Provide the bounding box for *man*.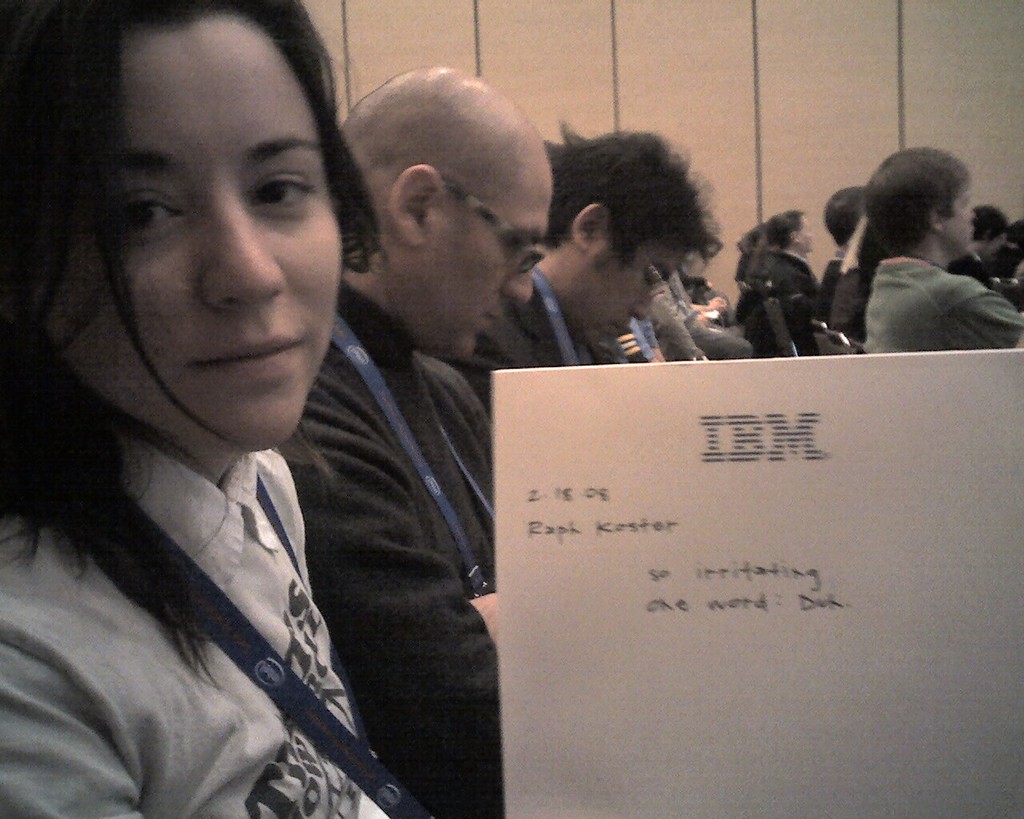
<box>764,206,831,350</box>.
